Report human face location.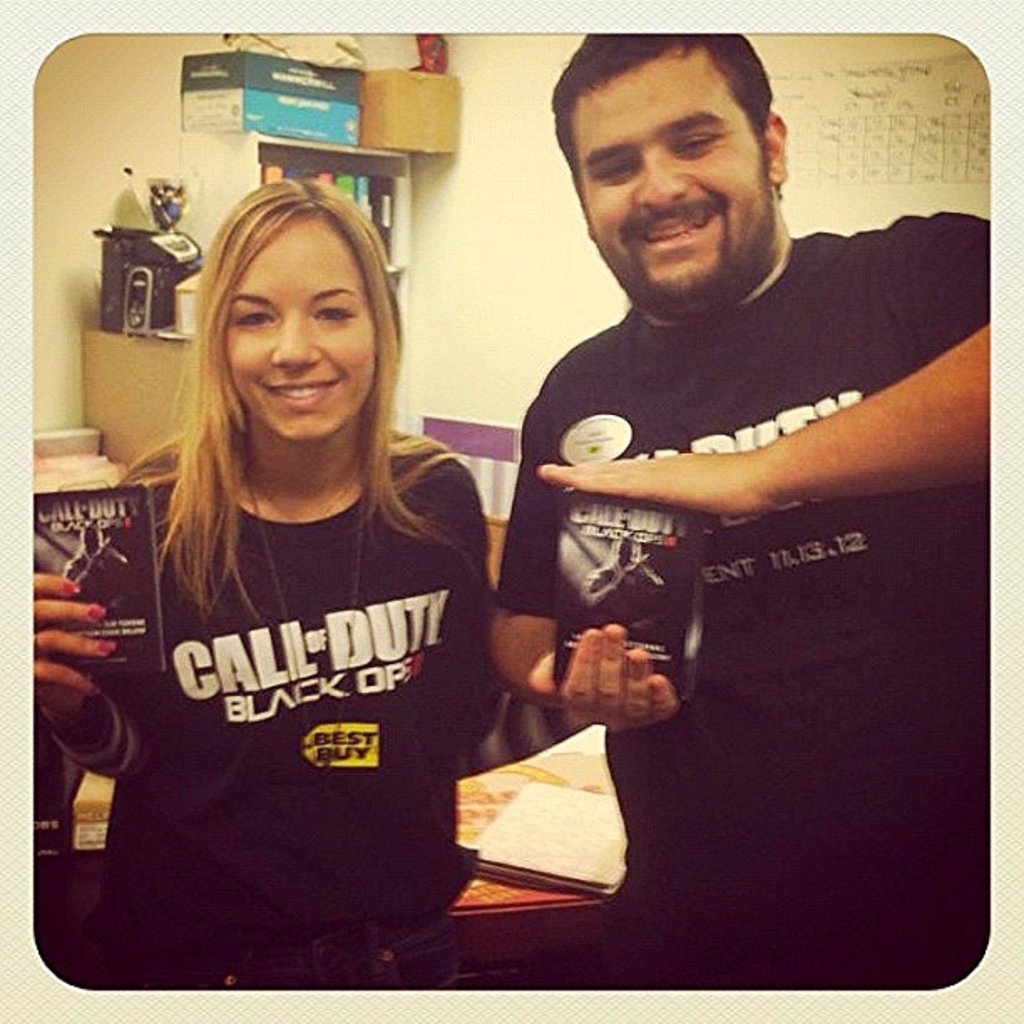
Report: [223, 212, 376, 440].
